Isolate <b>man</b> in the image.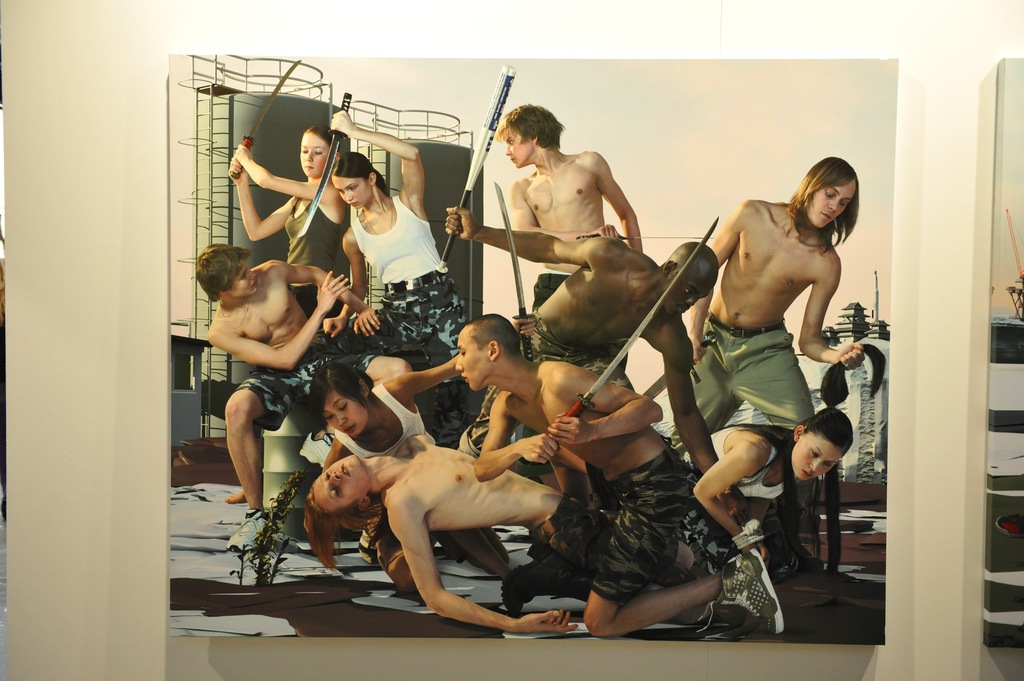
Isolated region: l=492, t=104, r=643, b=307.
